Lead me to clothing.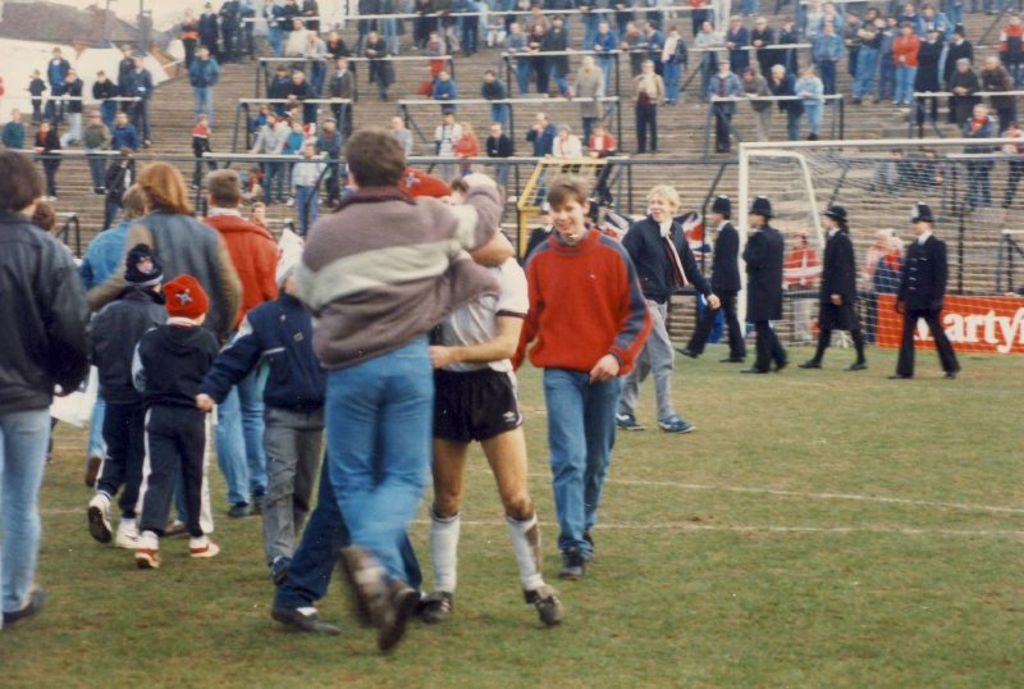
Lead to (left=82, top=77, right=123, bottom=132).
